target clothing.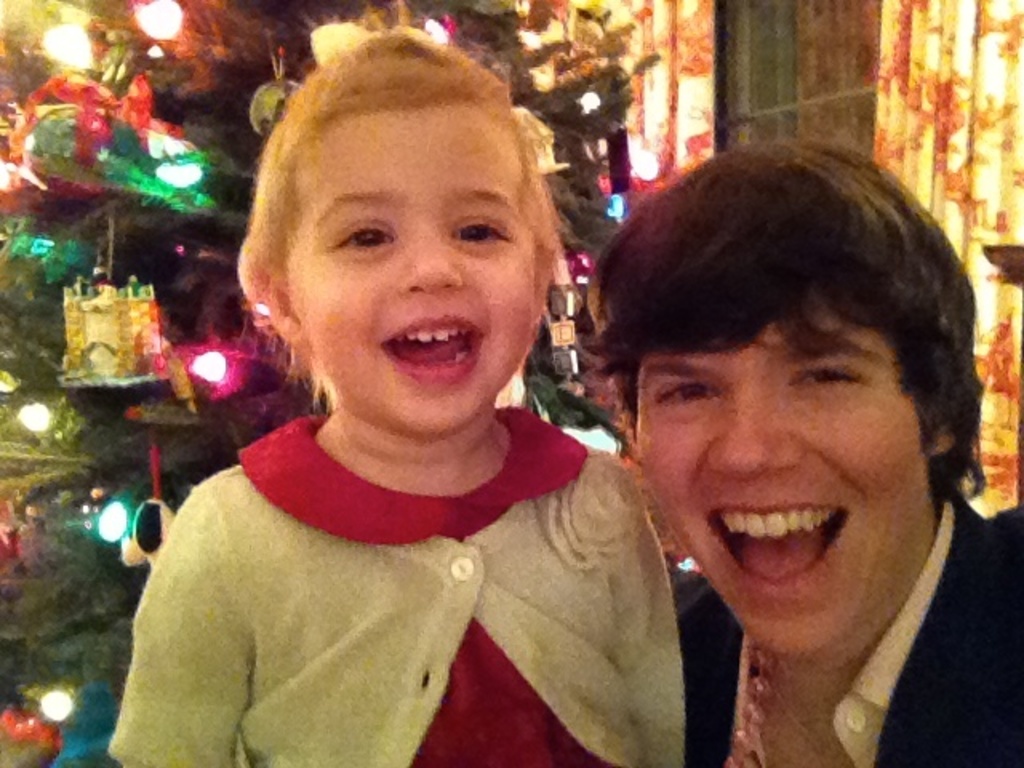
Target region: rect(662, 475, 1022, 763).
